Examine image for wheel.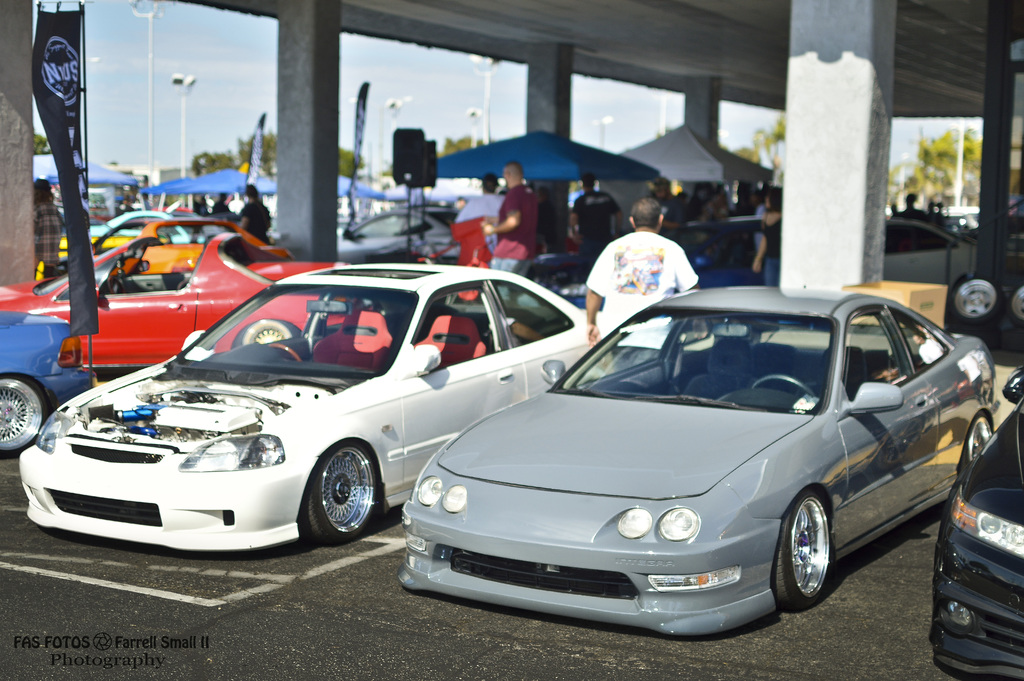
Examination result: <bbox>943, 275, 1007, 330</bbox>.
